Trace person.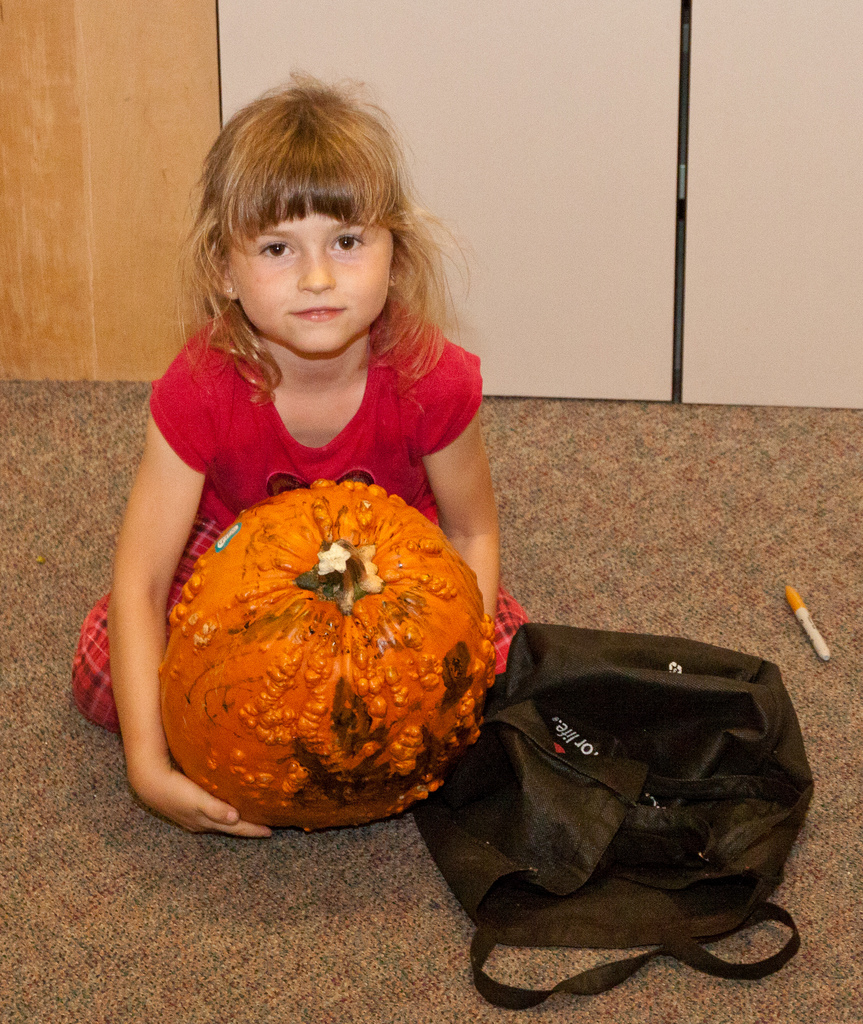
Traced to box(79, 86, 573, 902).
